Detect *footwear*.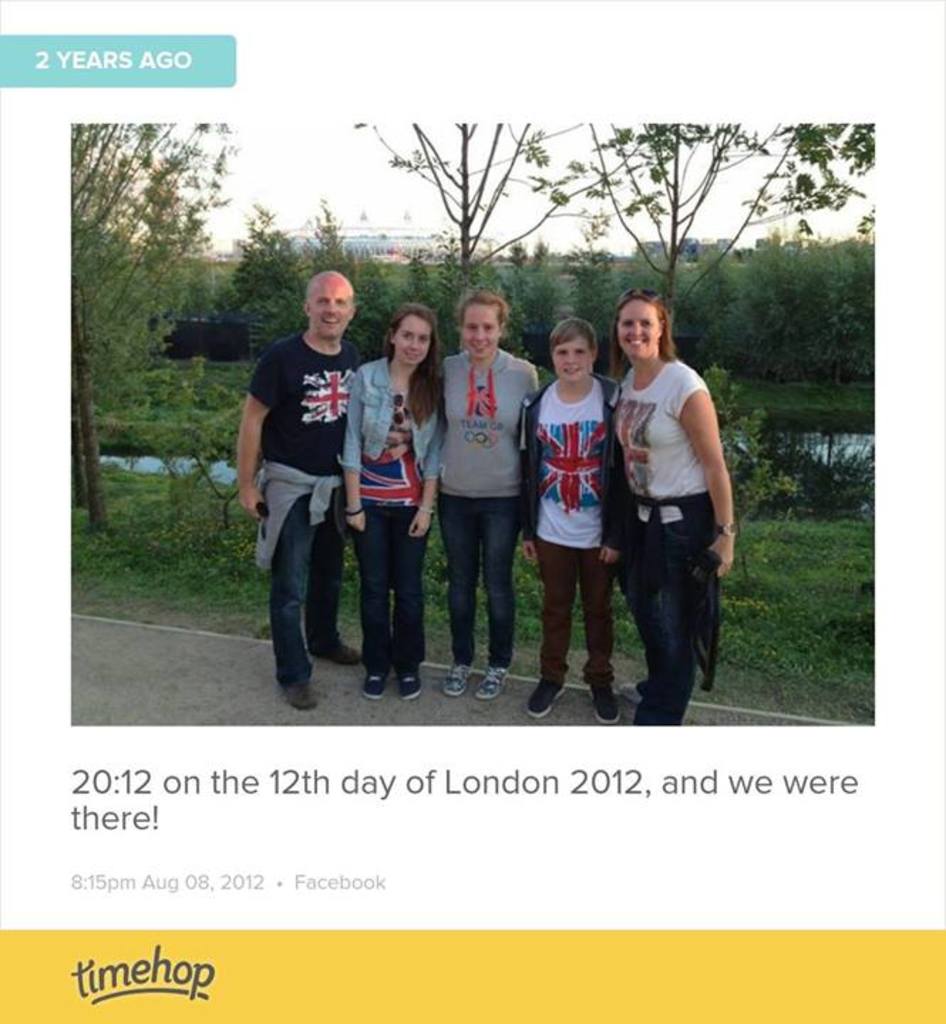
Detected at <box>363,664,388,698</box>.
